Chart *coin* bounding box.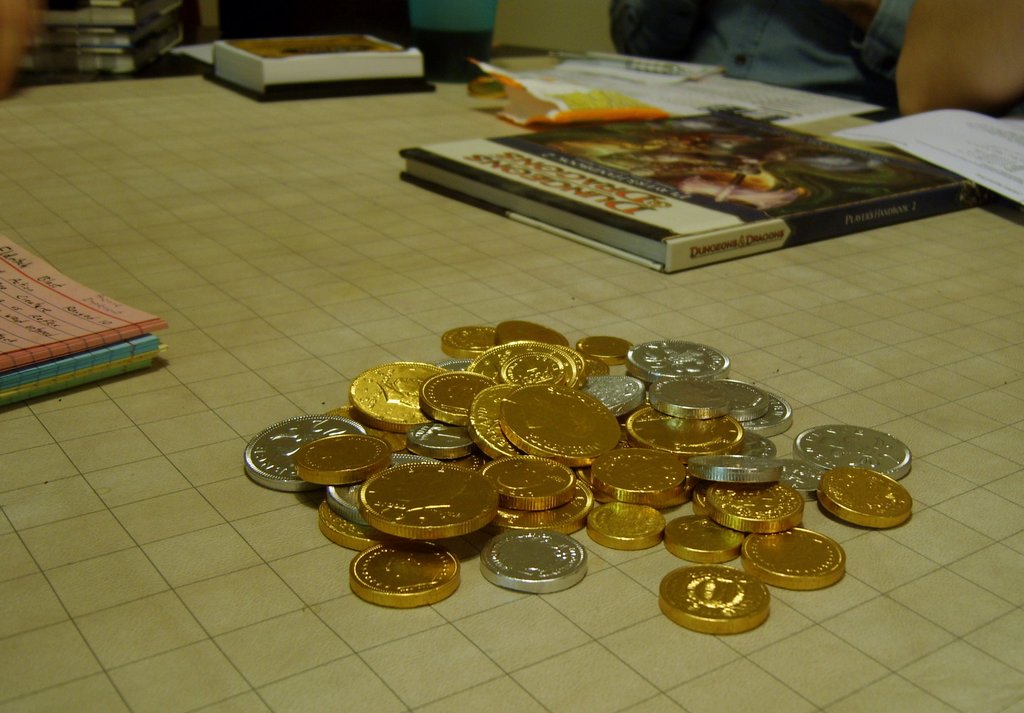
Charted: 349 359 442 432.
